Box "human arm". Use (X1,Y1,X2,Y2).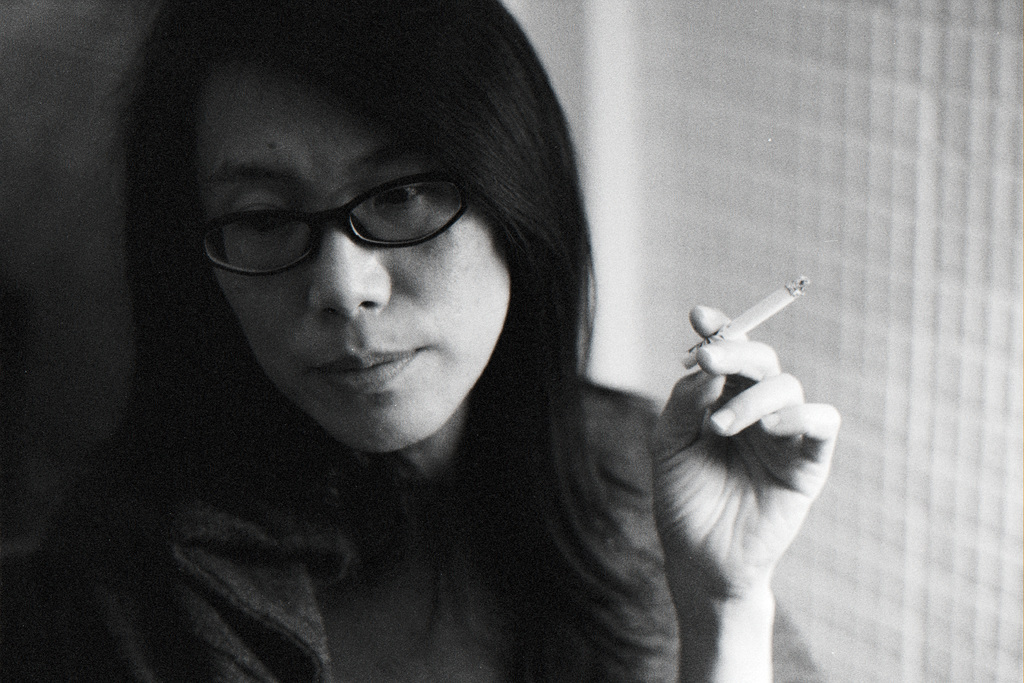
(637,303,845,682).
